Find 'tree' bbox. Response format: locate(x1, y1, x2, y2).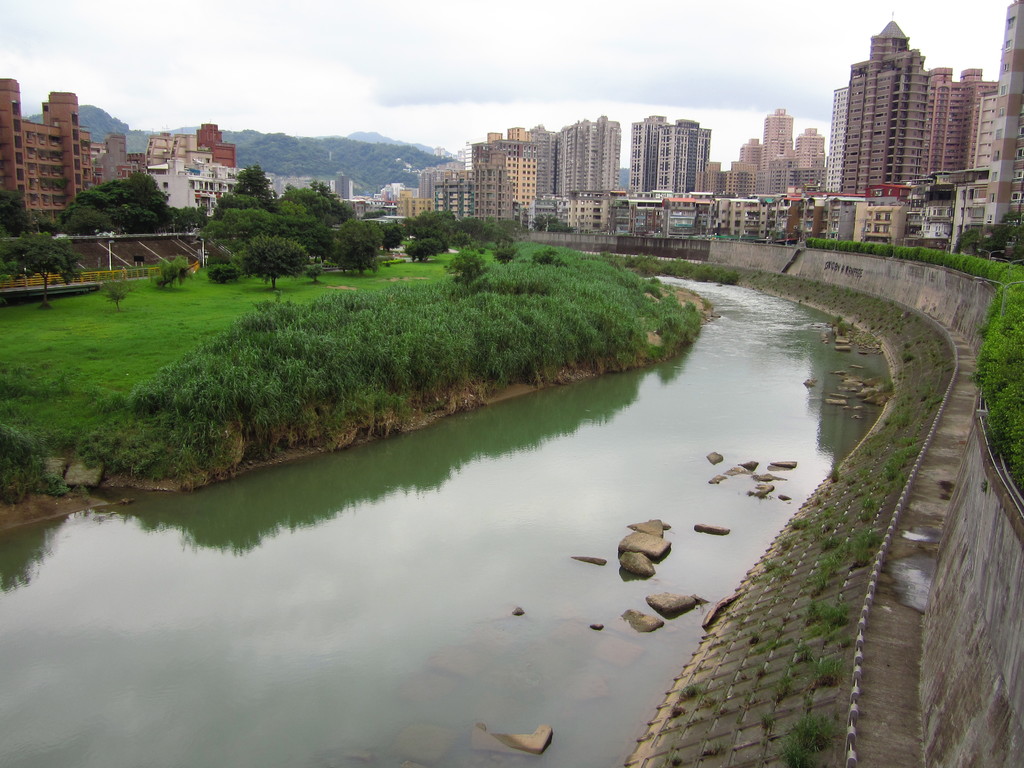
locate(468, 212, 516, 243).
